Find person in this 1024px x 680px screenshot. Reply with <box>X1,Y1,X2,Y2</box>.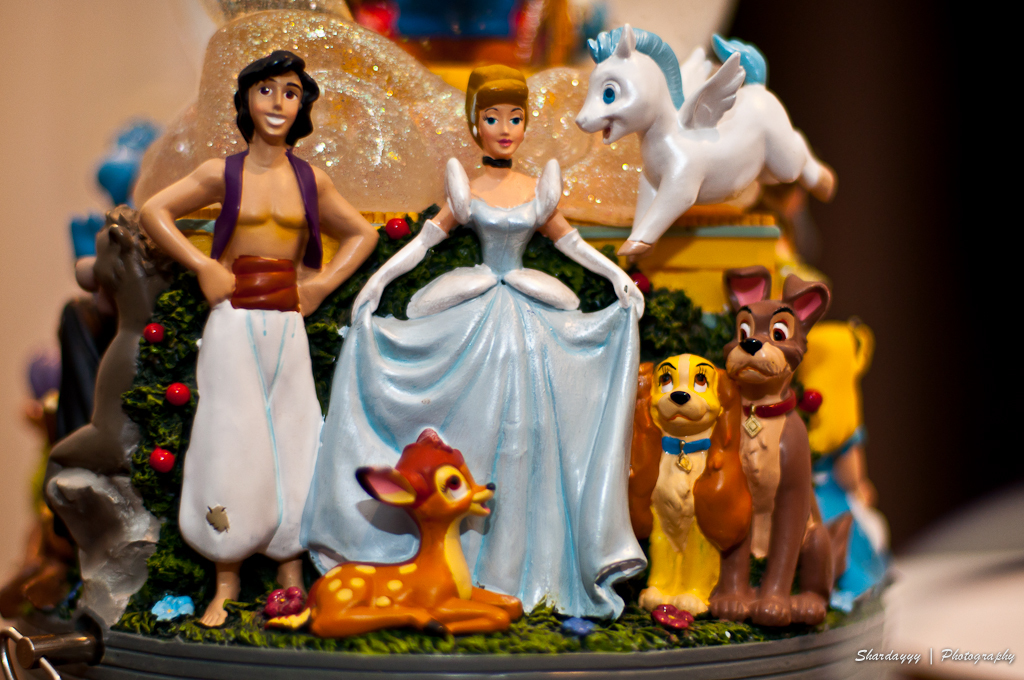
<box>297,61,643,615</box>.
